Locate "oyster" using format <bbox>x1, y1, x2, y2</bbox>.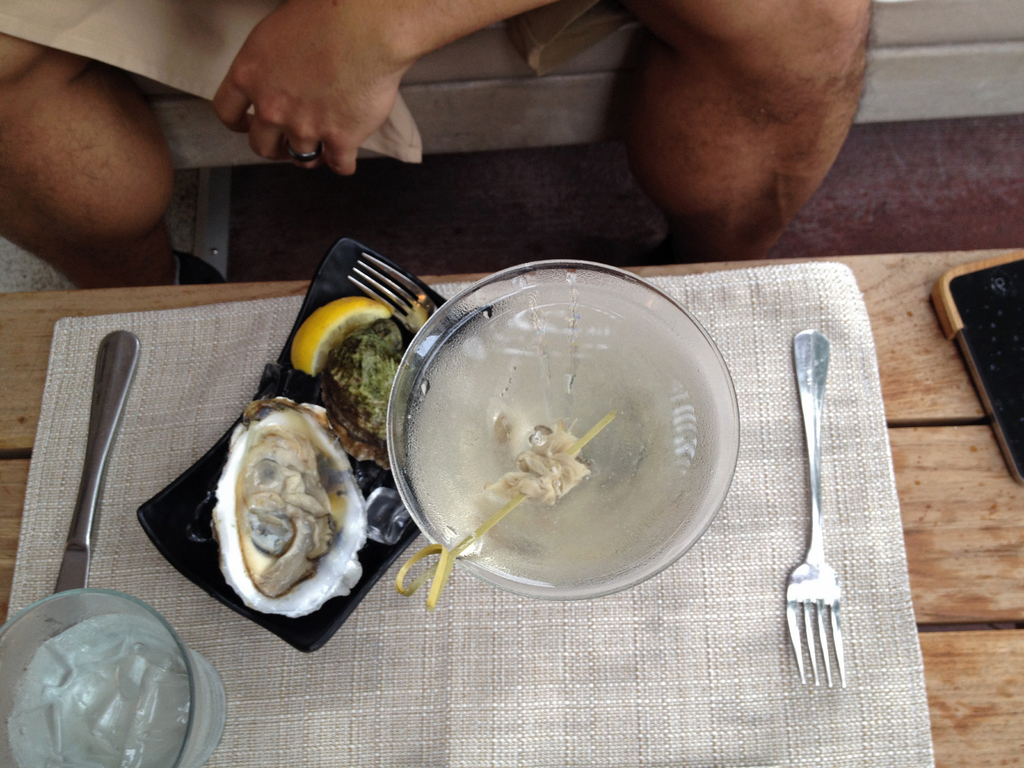
<bbox>211, 392, 369, 617</bbox>.
